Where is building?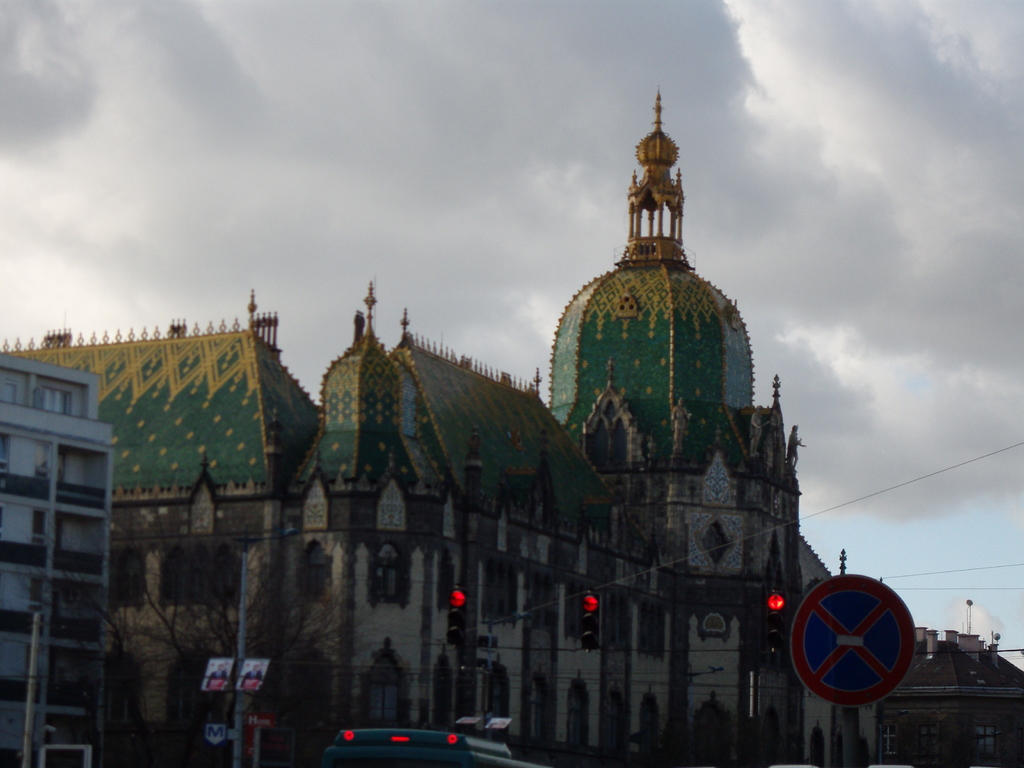
[x1=0, y1=87, x2=878, y2=767].
